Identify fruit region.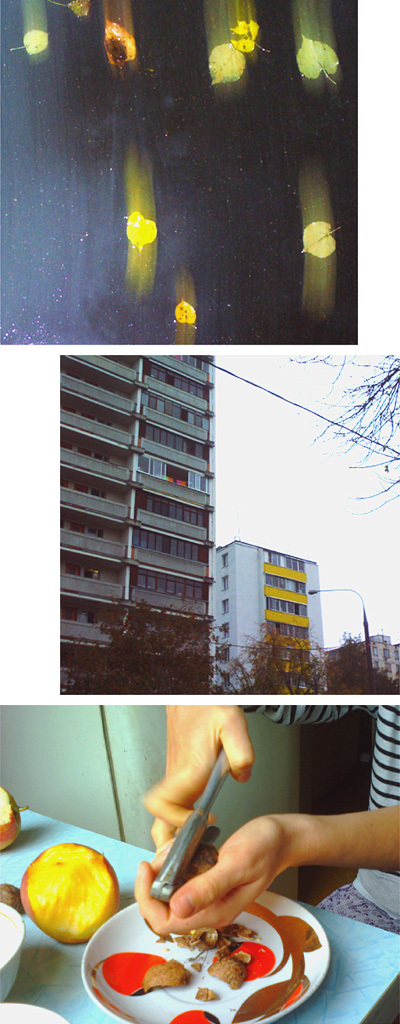
Region: bbox(17, 847, 124, 944).
